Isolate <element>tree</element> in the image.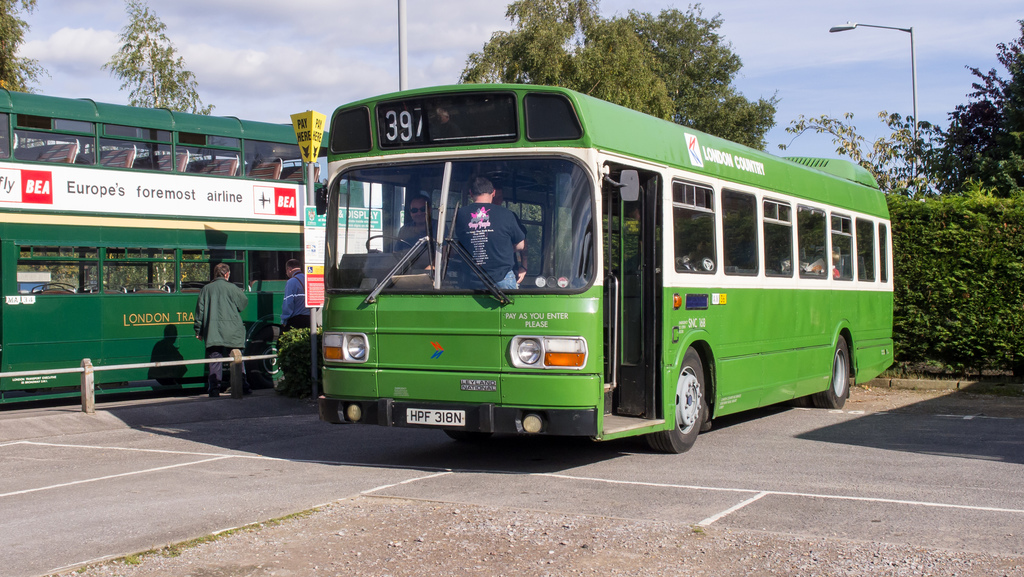
Isolated region: x1=0, y1=0, x2=54, y2=92.
